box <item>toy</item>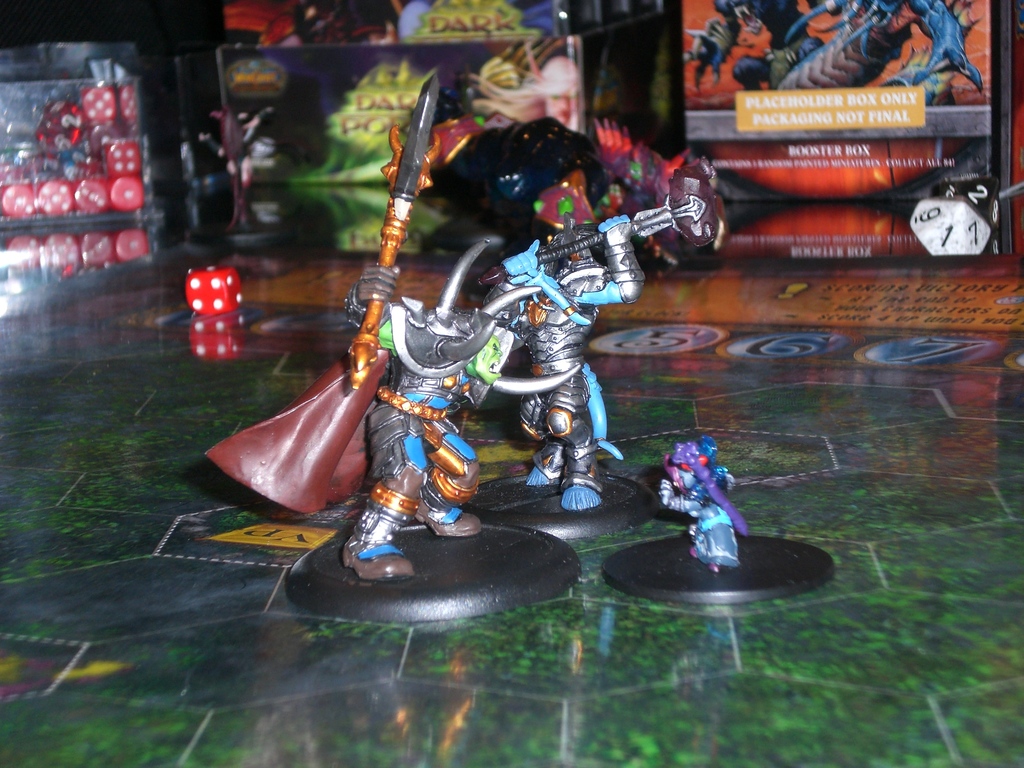
<region>111, 170, 152, 216</region>
